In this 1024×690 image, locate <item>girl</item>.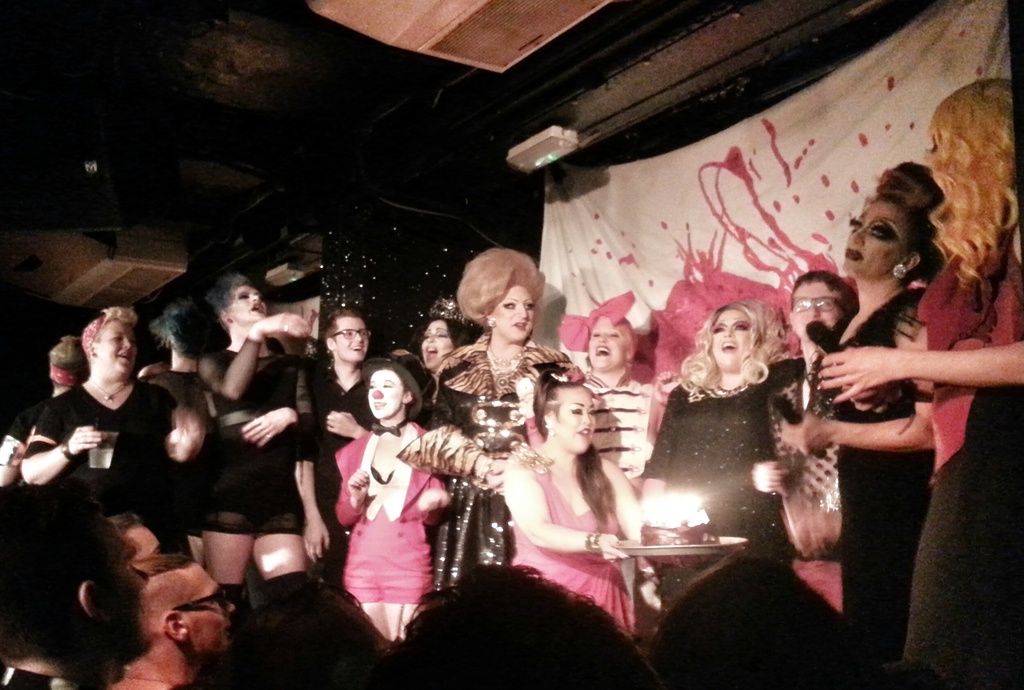
Bounding box: [819, 79, 1012, 686].
